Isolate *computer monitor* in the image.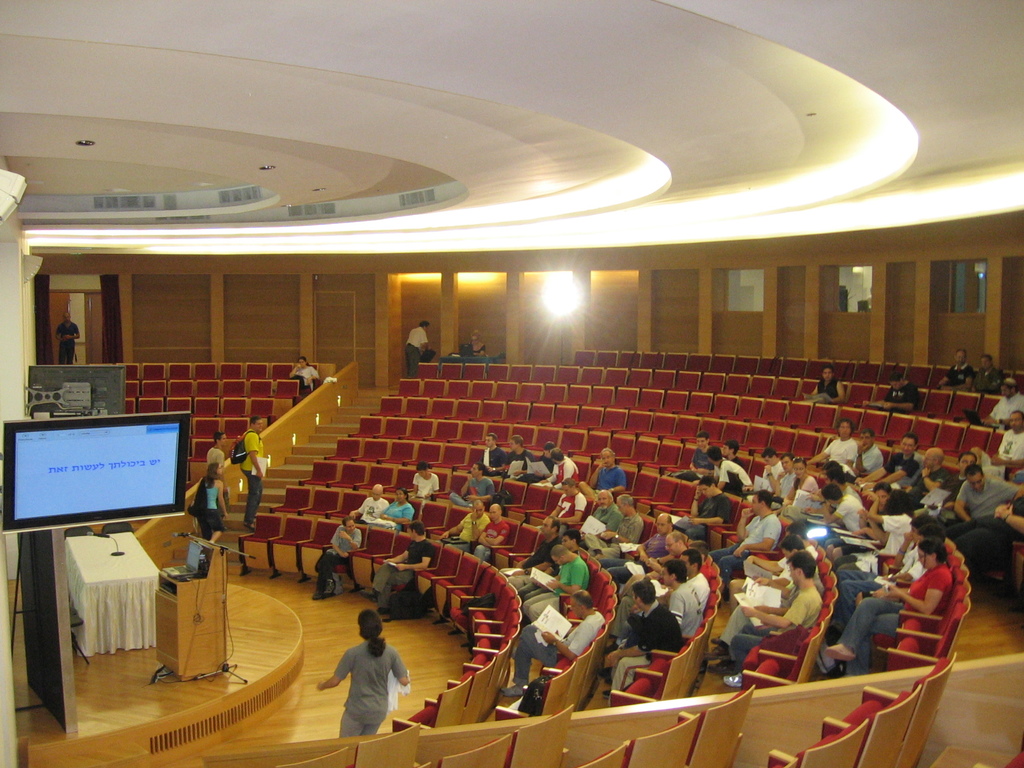
Isolated region: 1,413,189,540.
